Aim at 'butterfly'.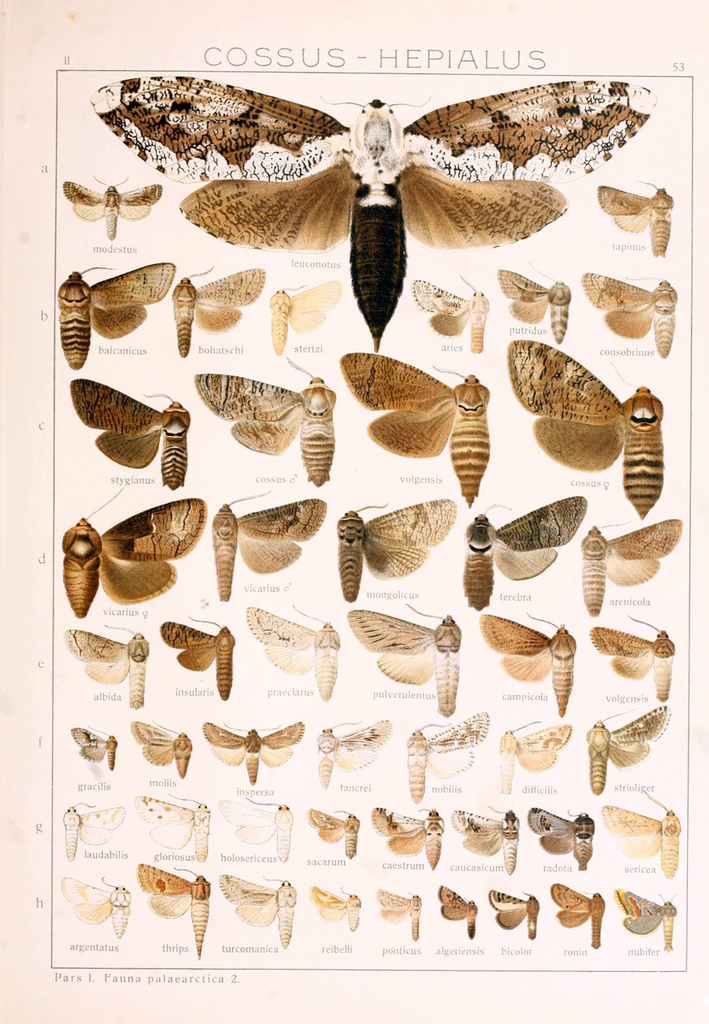
Aimed at select_region(597, 790, 683, 876).
